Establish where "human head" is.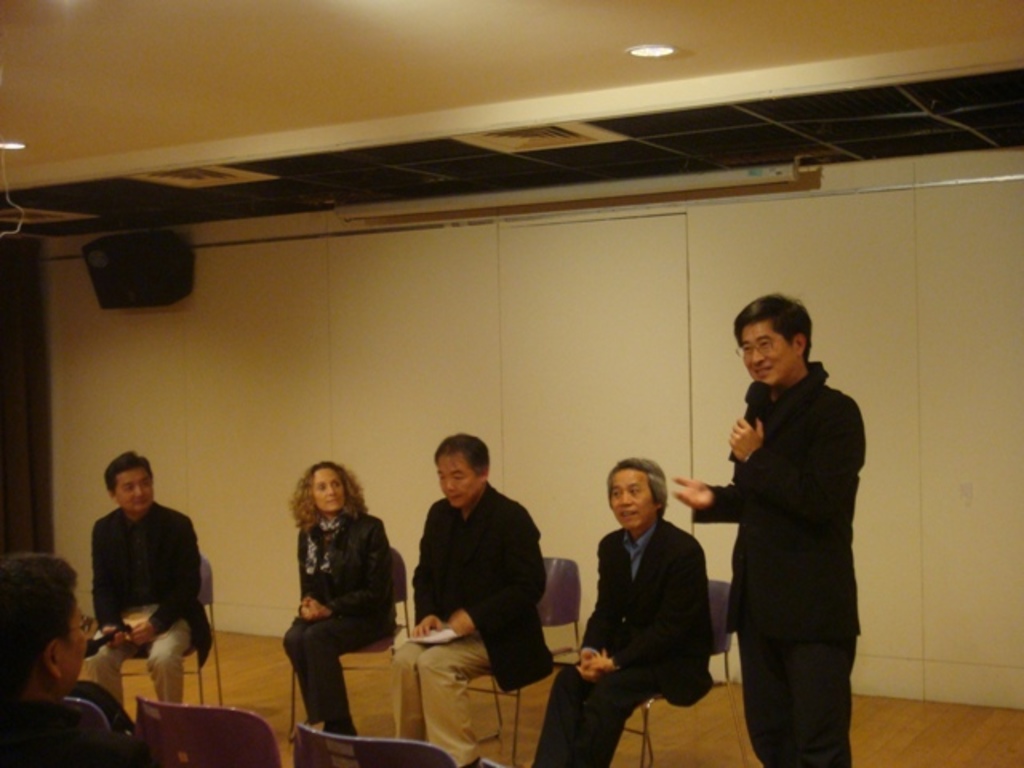
Established at rect(739, 298, 829, 397).
